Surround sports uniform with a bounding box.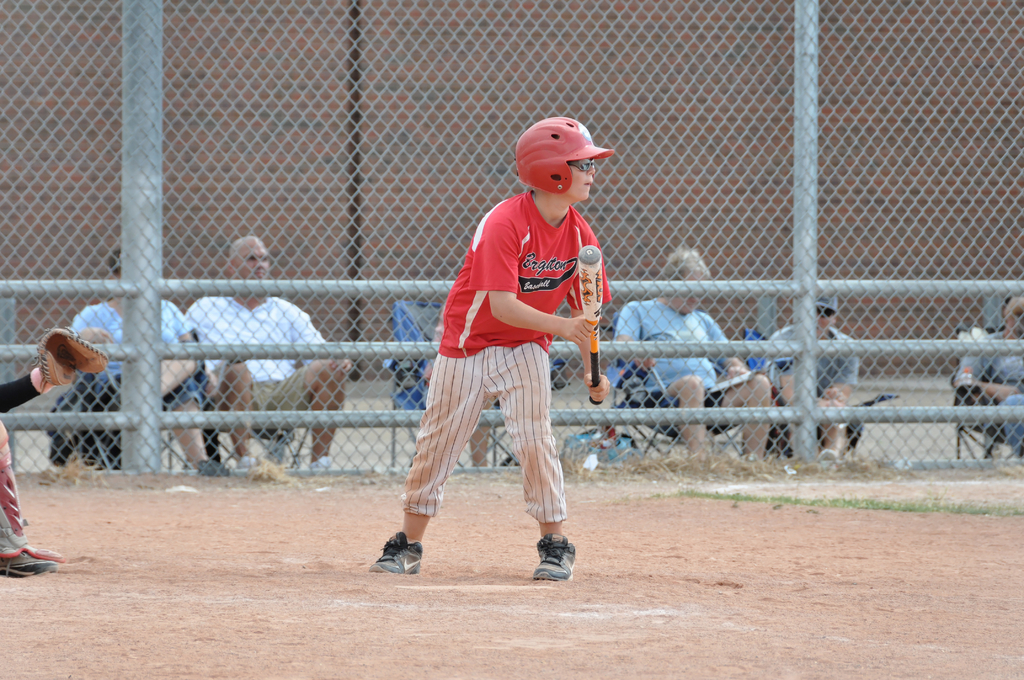
x1=364, y1=113, x2=624, y2=584.
